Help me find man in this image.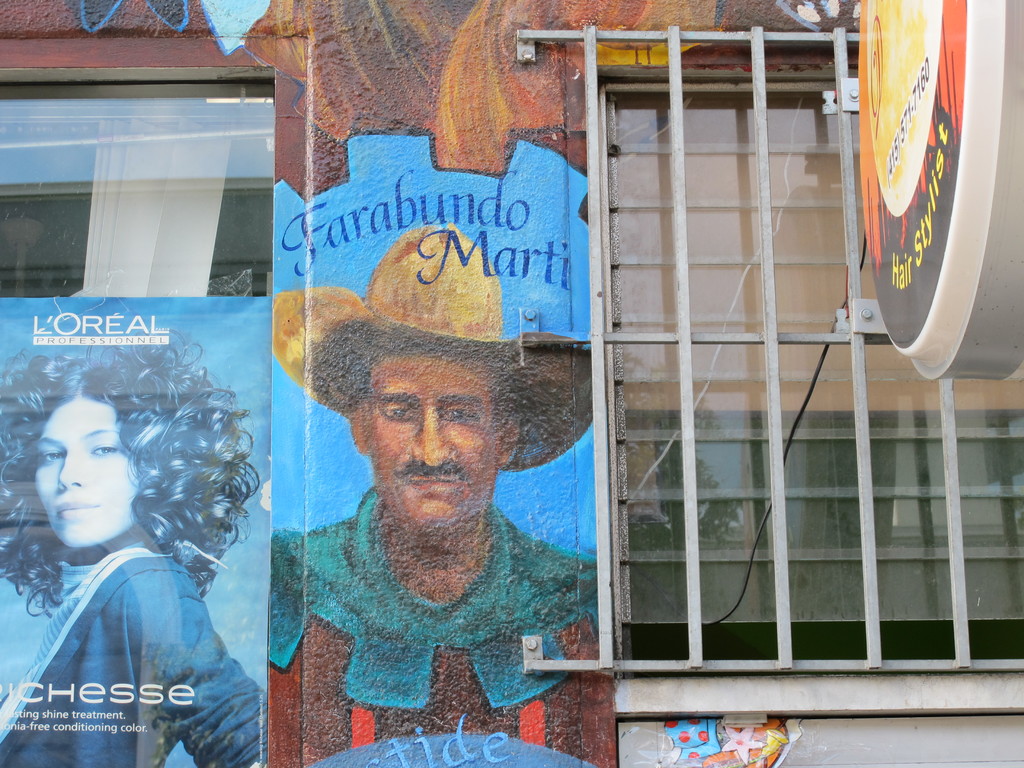
Found it: bbox=[258, 271, 613, 743].
